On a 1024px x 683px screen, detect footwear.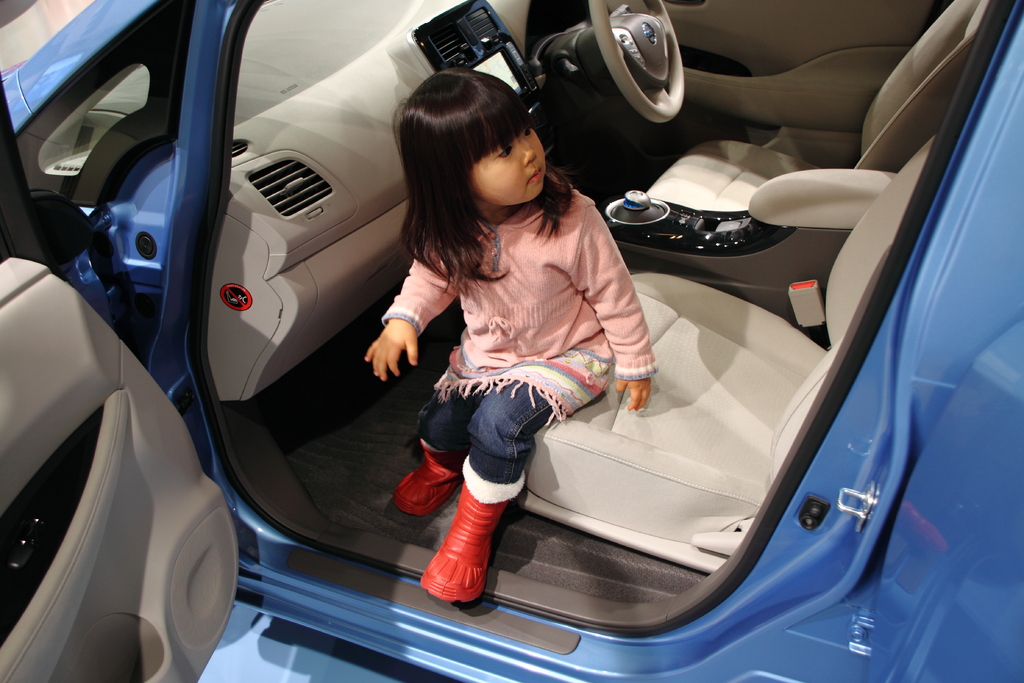
{"left": 431, "top": 495, "right": 489, "bottom": 625}.
